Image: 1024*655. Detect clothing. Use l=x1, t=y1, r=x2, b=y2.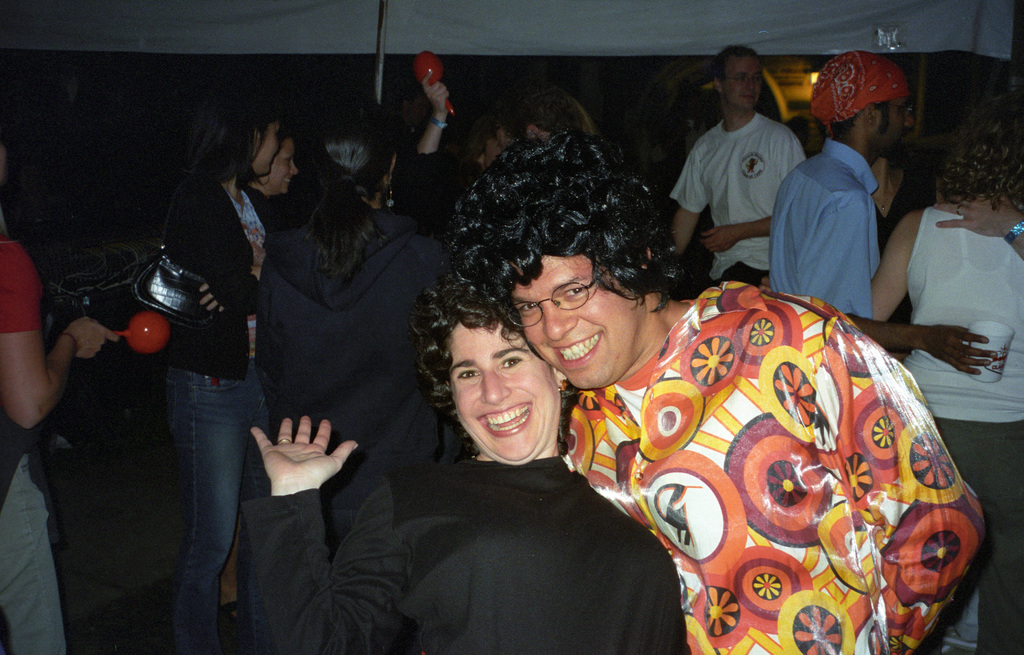
l=236, t=455, r=687, b=654.
